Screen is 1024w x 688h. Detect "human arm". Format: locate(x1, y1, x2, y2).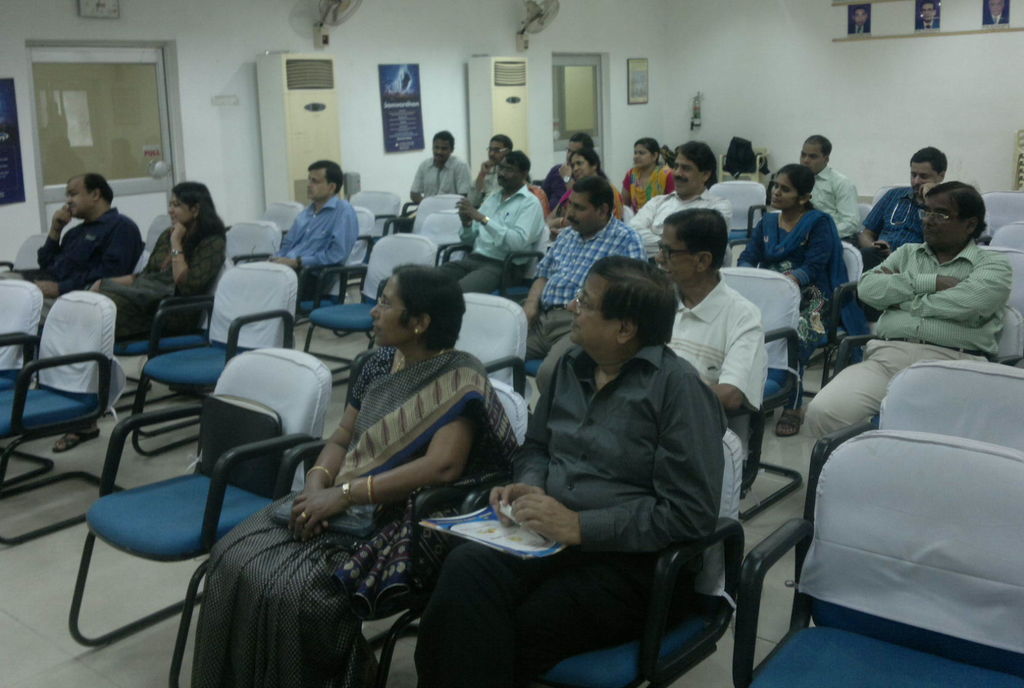
locate(42, 236, 127, 302).
